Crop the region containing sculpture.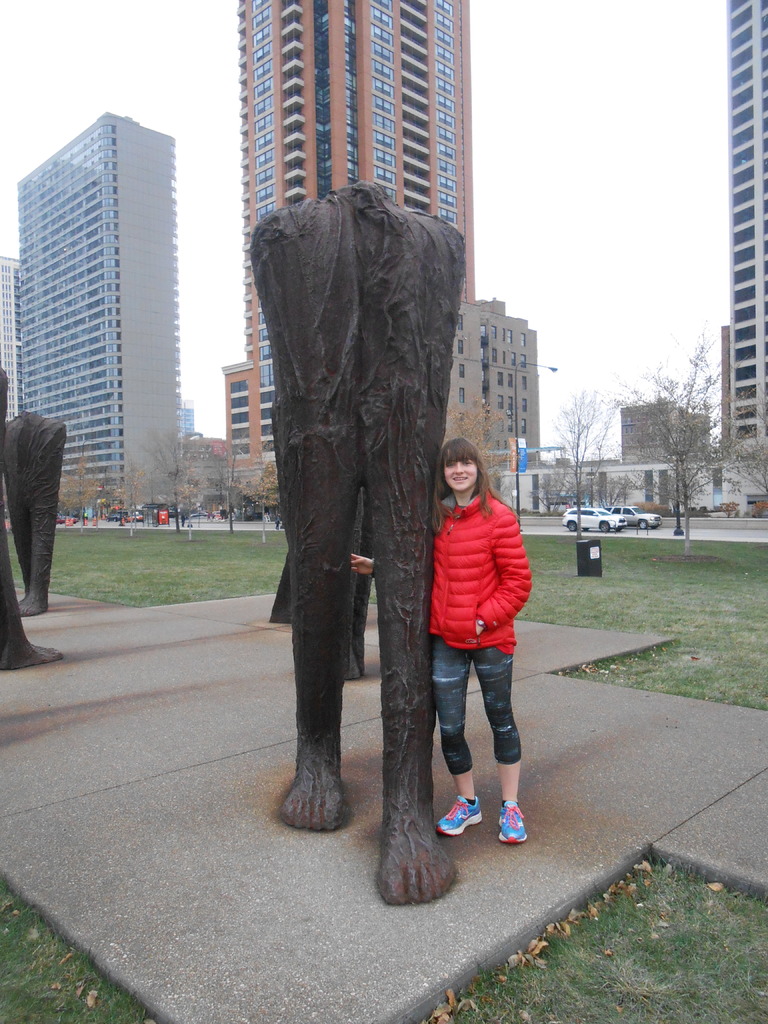
Crop region: x1=247 y1=84 x2=462 y2=845.
